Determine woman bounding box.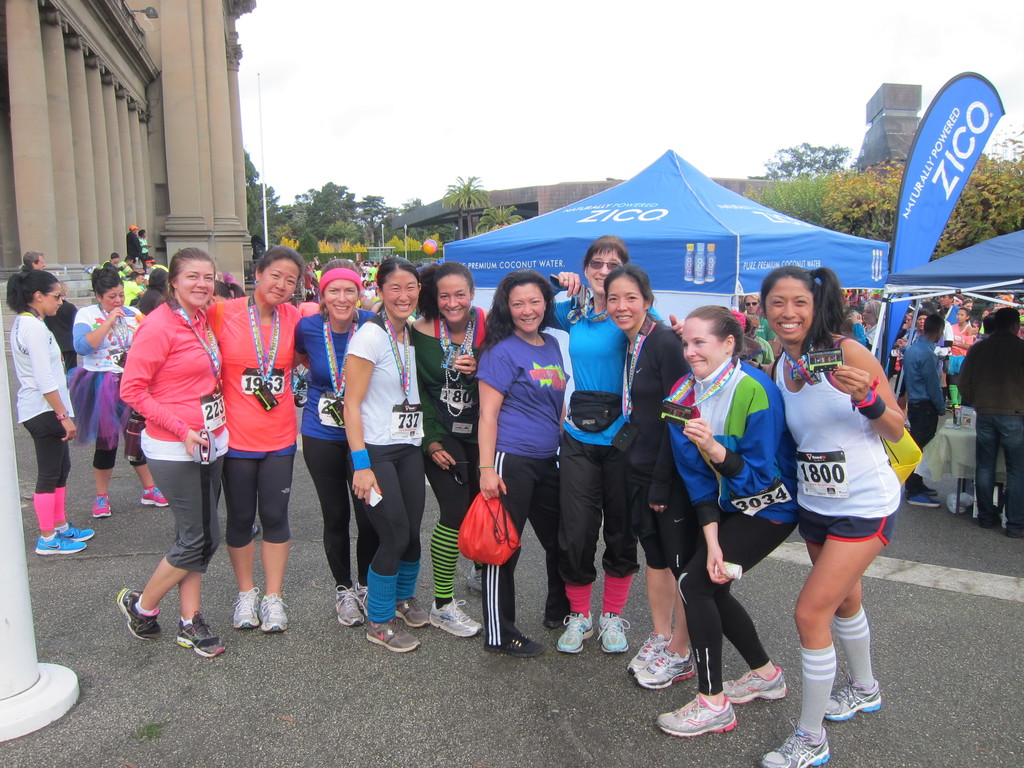
Determined: <box>63,260,177,519</box>.
